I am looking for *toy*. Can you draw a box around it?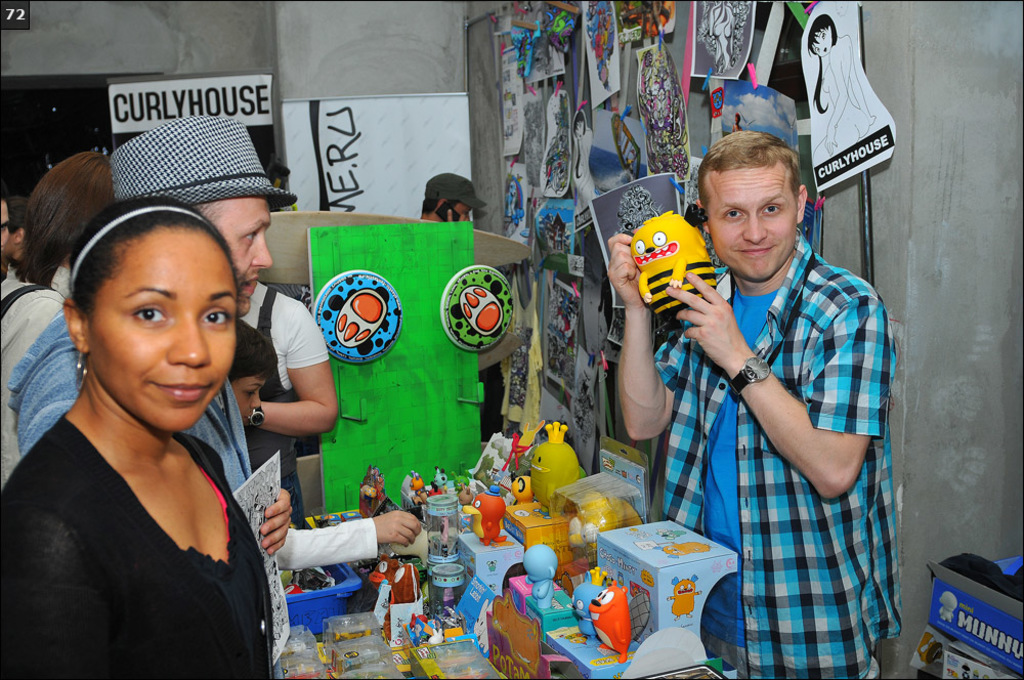
Sure, the bounding box is (430, 560, 473, 636).
